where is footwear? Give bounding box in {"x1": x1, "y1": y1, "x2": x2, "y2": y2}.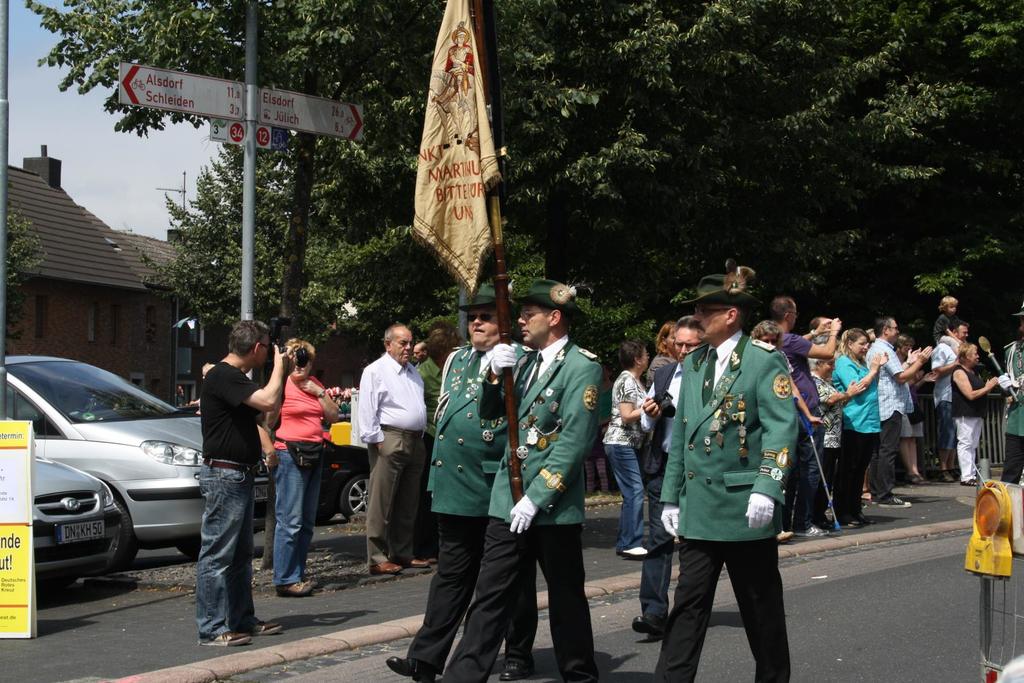
{"x1": 774, "y1": 522, "x2": 795, "y2": 540}.
